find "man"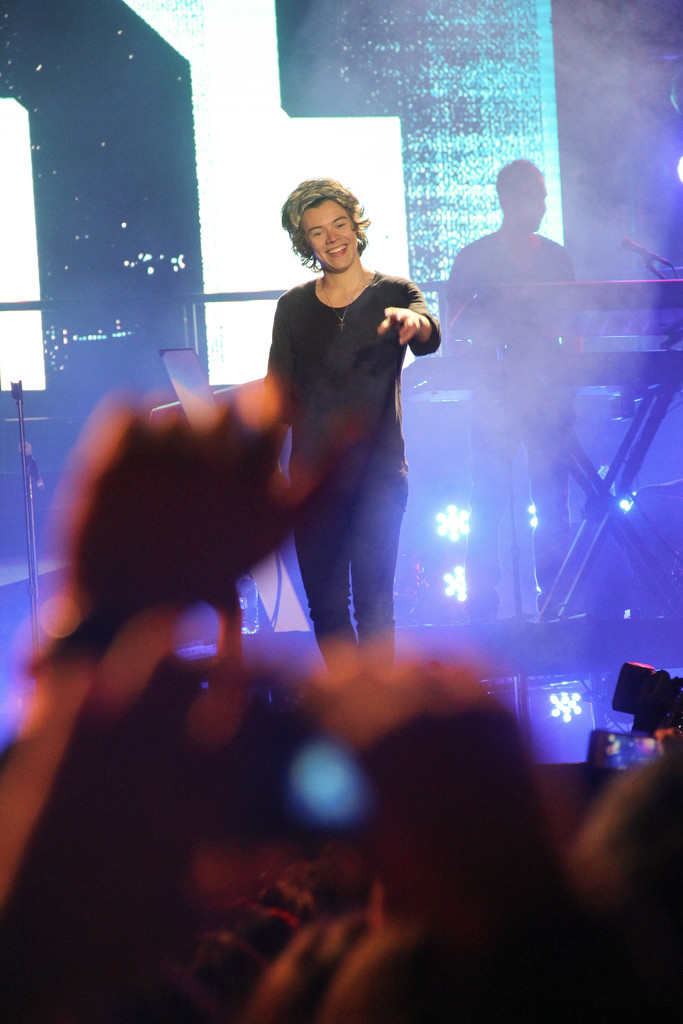
[437,159,594,523]
